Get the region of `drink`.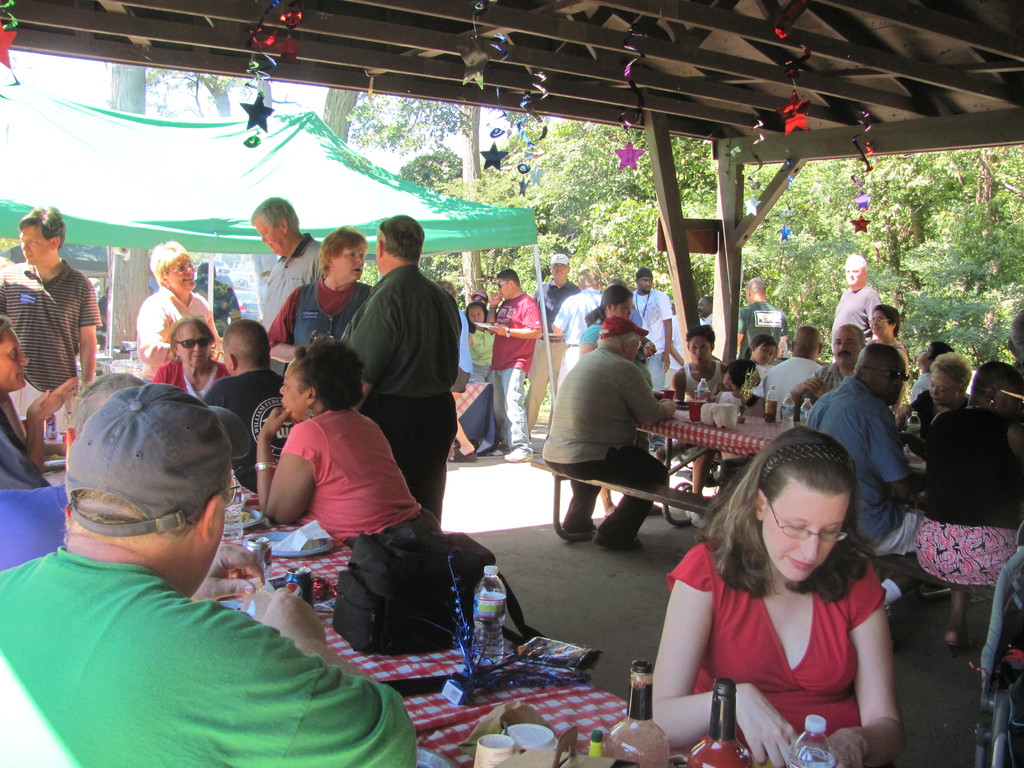
rect(799, 393, 813, 426).
